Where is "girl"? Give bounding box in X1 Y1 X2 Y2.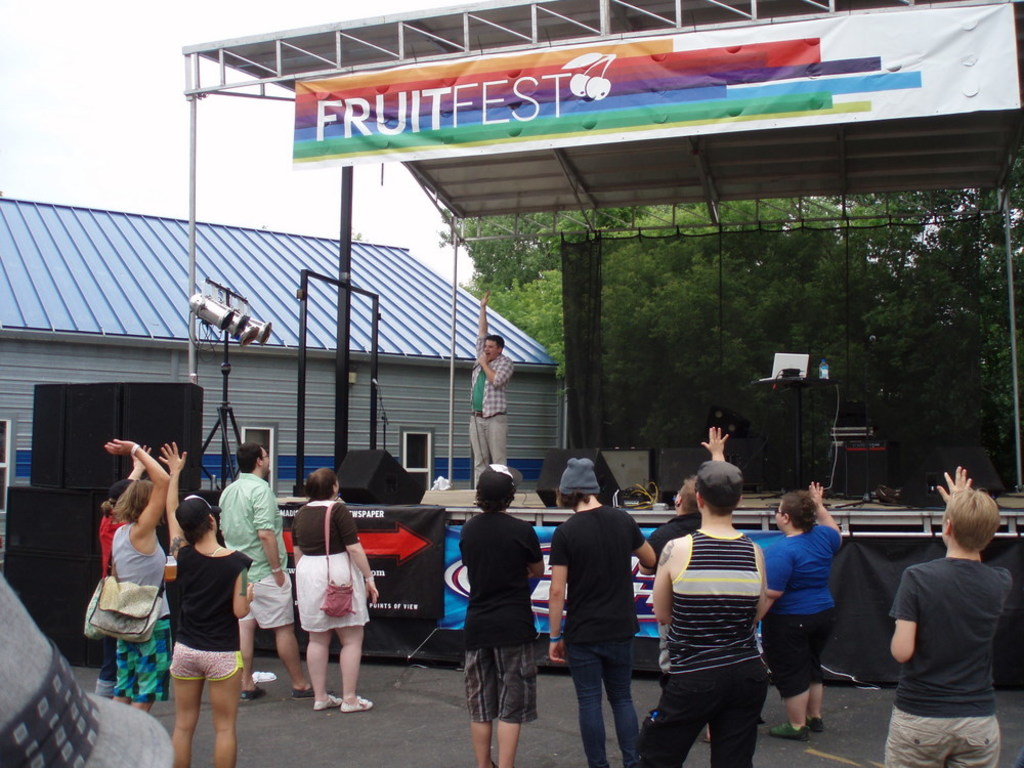
165 442 253 767.
